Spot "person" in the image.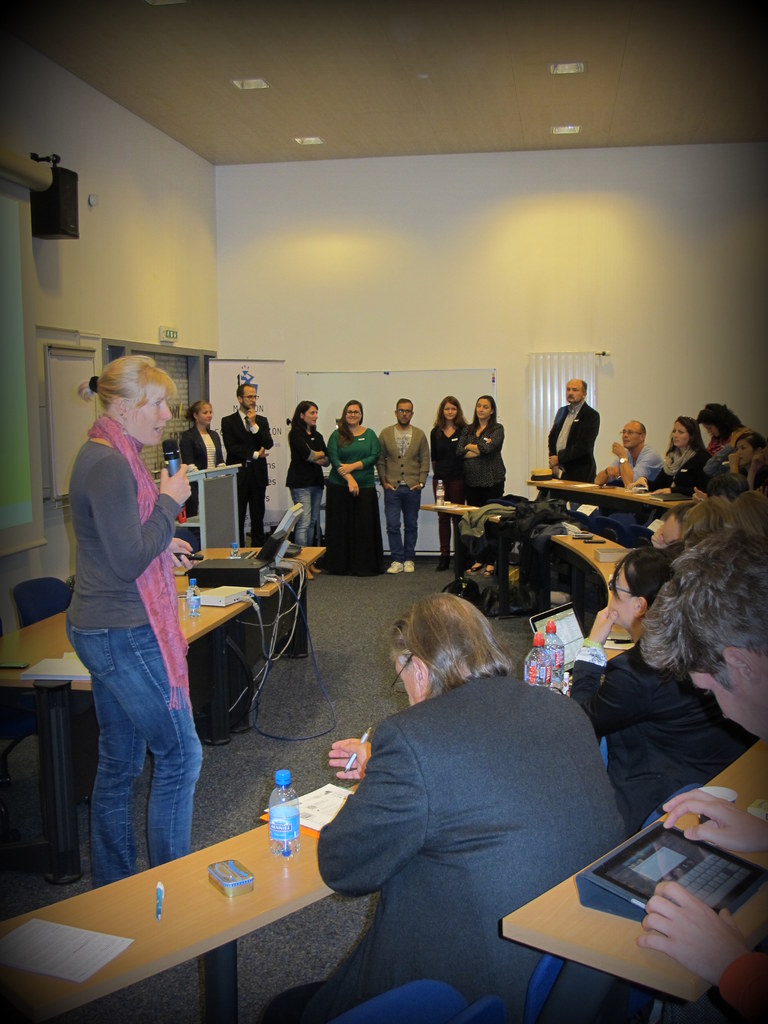
"person" found at {"x1": 372, "y1": 385, "x2": 438, "y2": 559}.
